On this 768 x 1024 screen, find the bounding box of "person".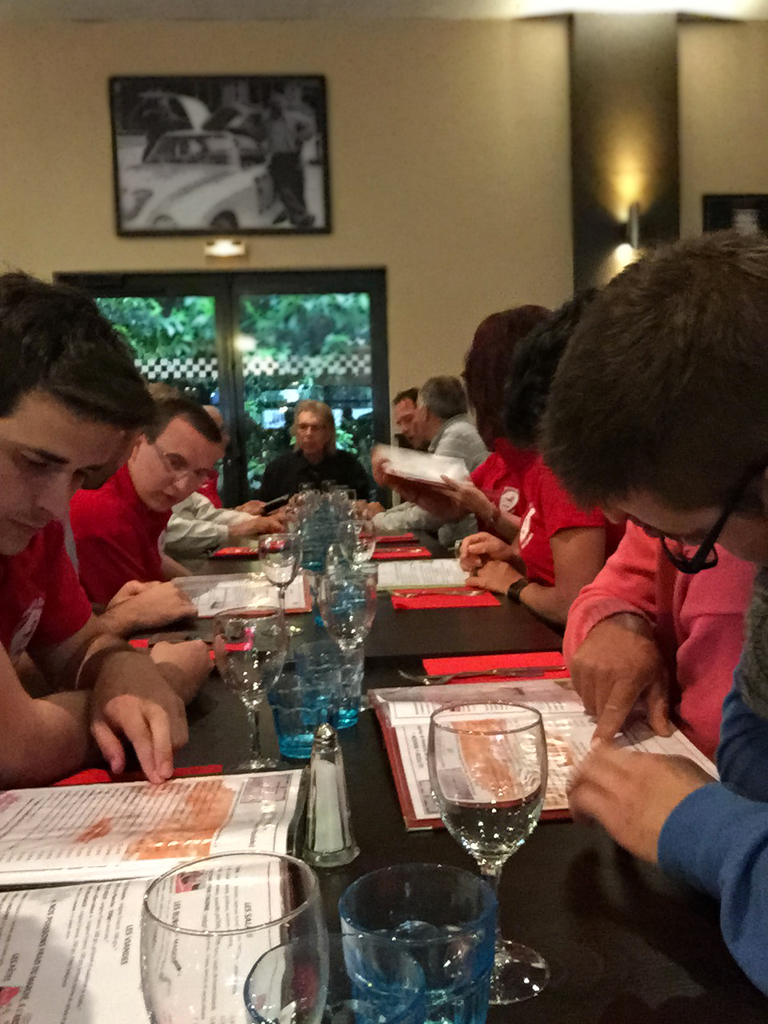
Bounding box: (458,406,626,626).
